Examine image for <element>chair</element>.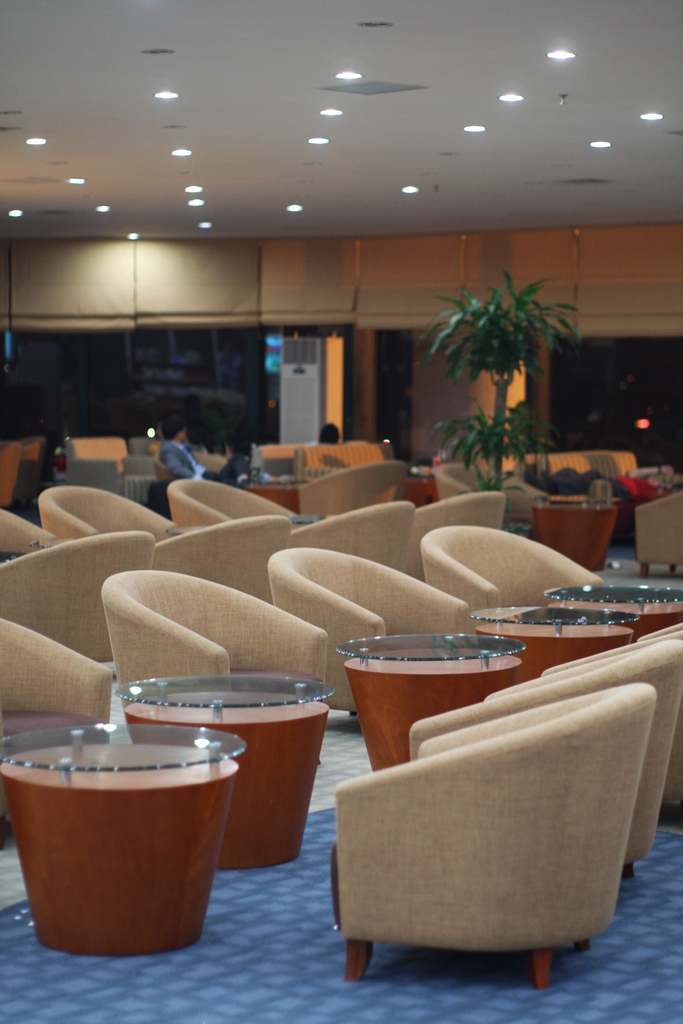
Examination result: region(0, 528, 161, 664).
